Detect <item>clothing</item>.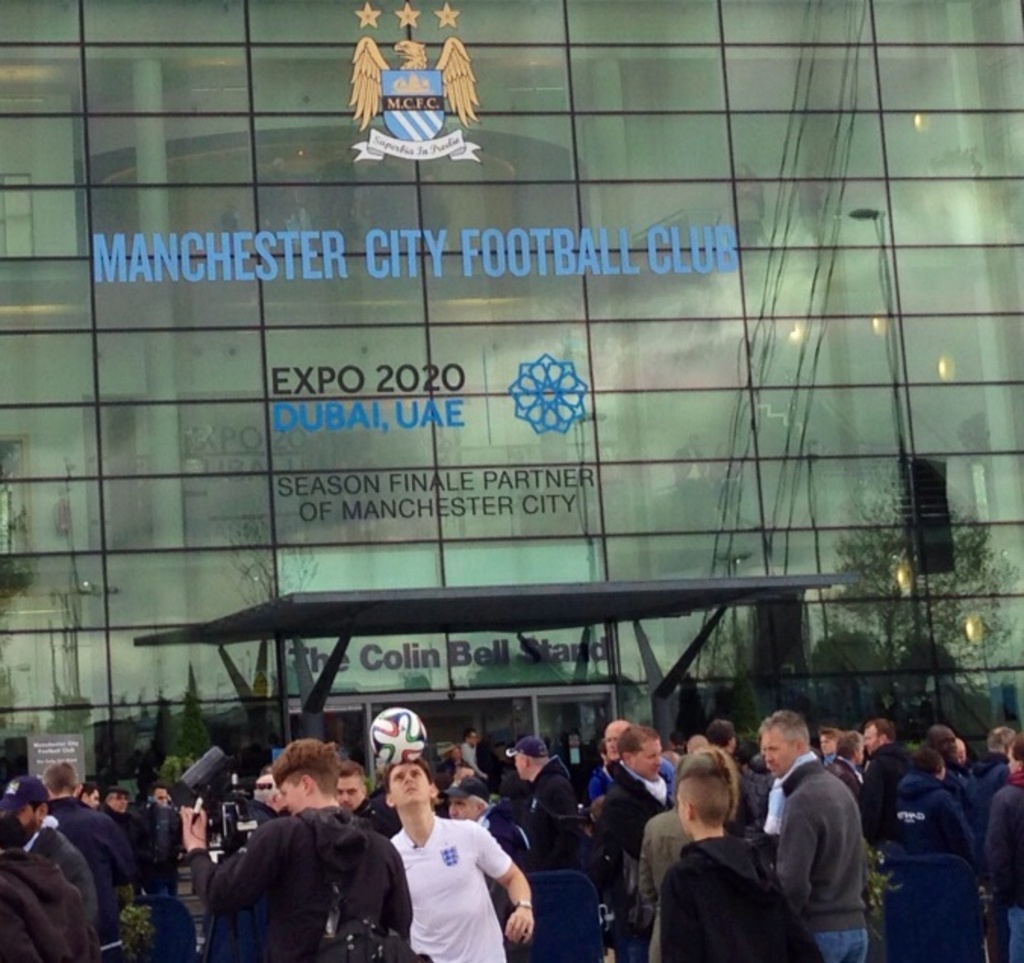
Detected at [457,740,483,772].
